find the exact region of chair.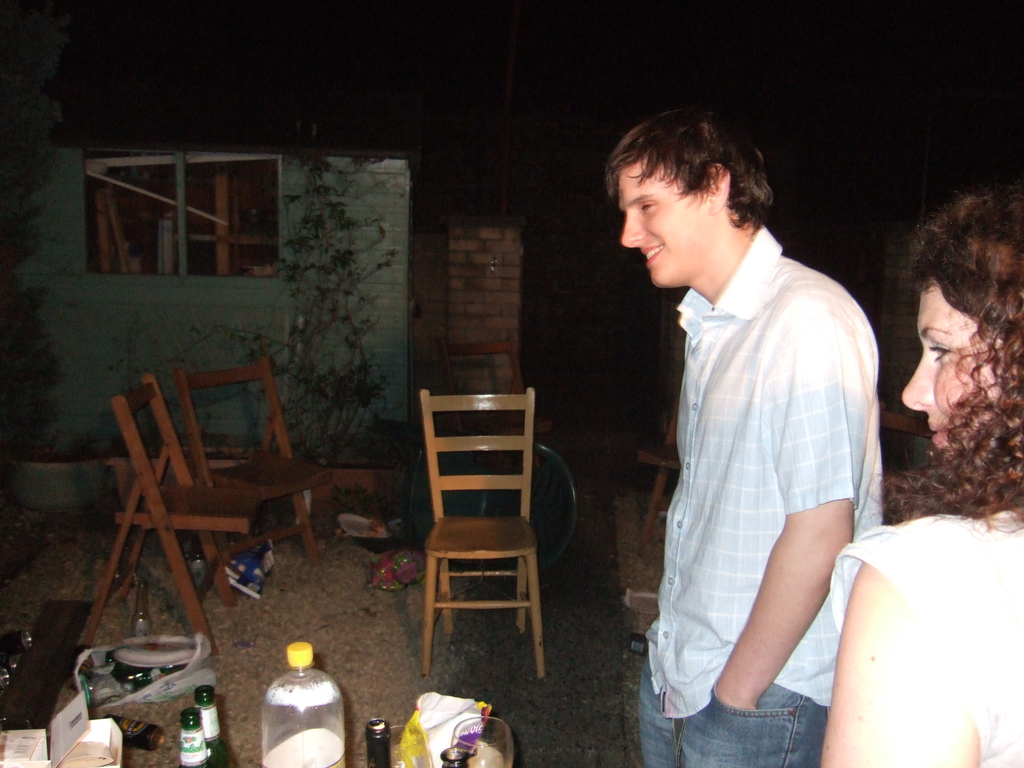
Exact region: BBox(165, 357, 334, 611).
